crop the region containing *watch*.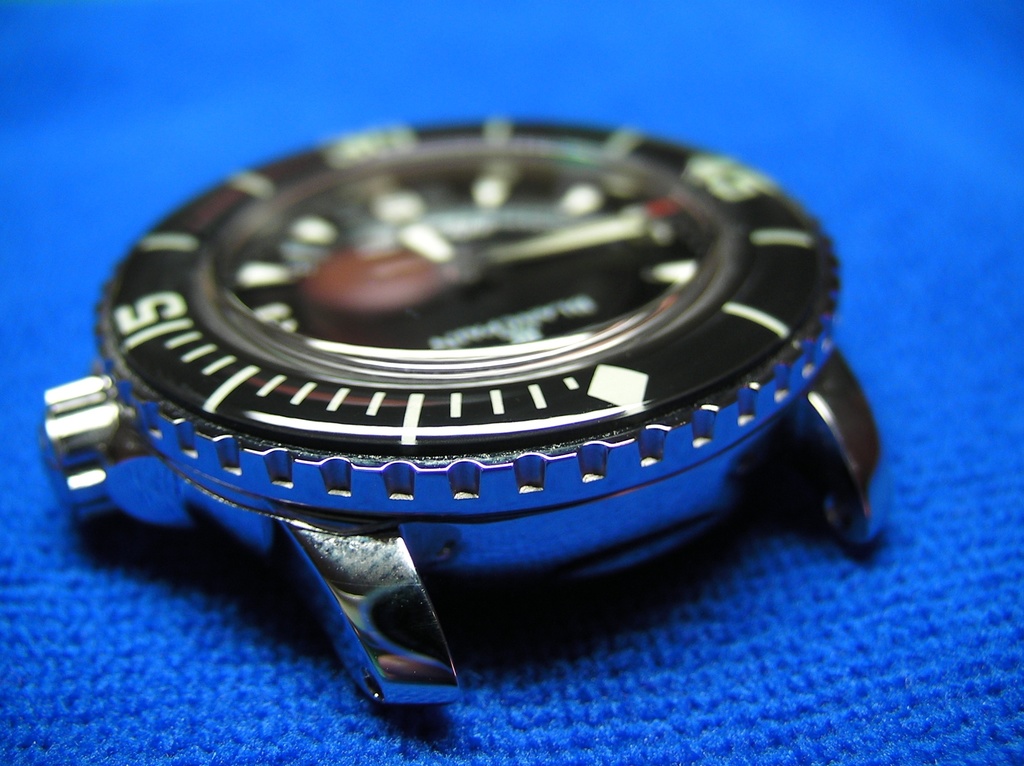
Crop region: select_region(44, 116, 888, 701).
